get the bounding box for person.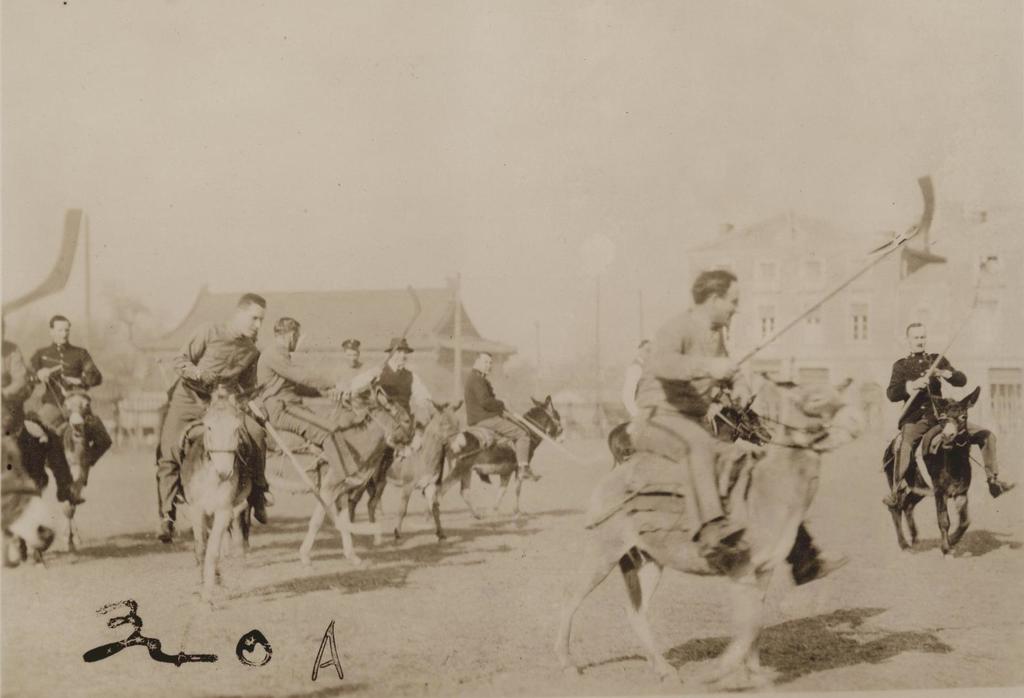
box(254, 316, 337, 513).
